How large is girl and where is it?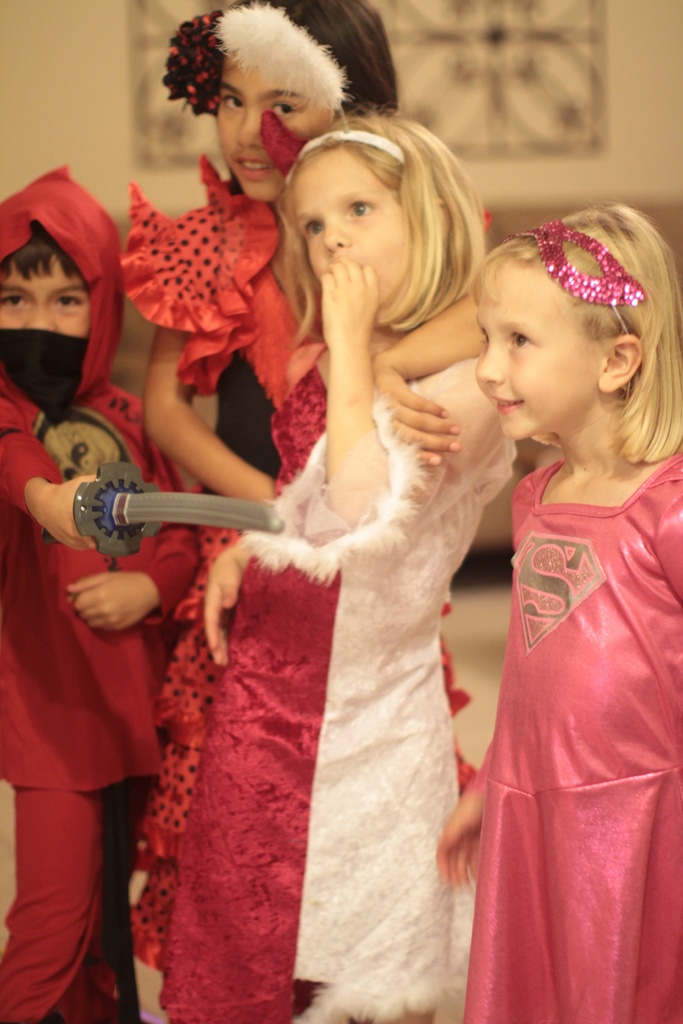
Bounding box: <box>156,99,523,1023</box>.
